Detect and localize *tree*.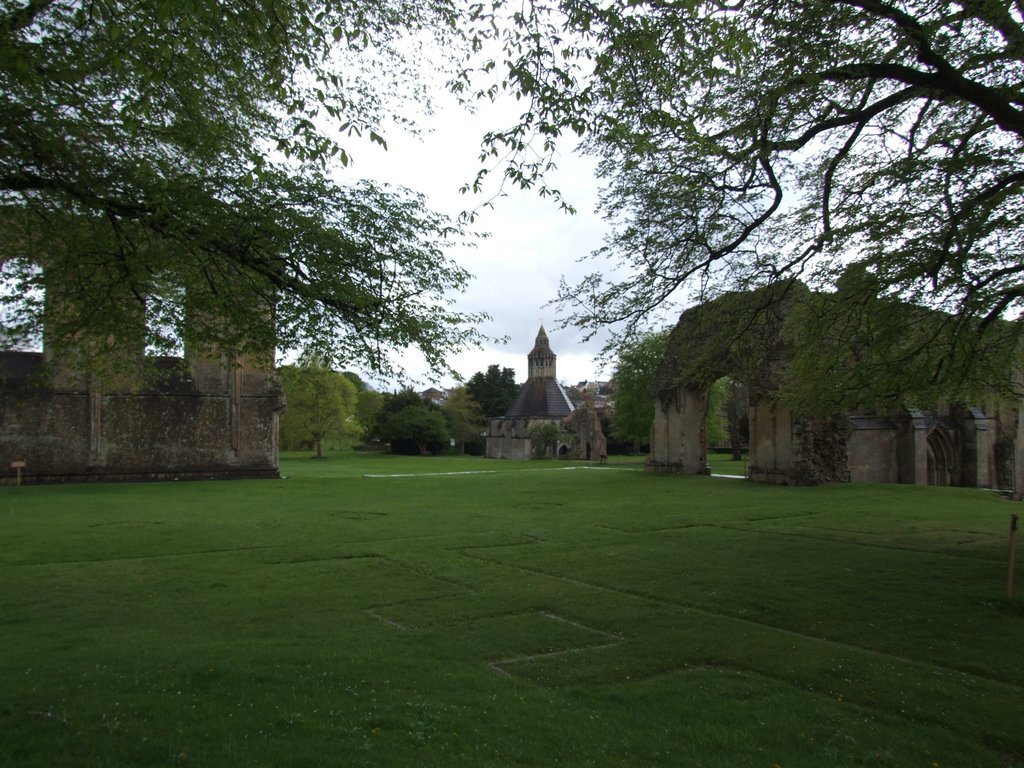
Localized at rect(456, 354, 512, 421).
